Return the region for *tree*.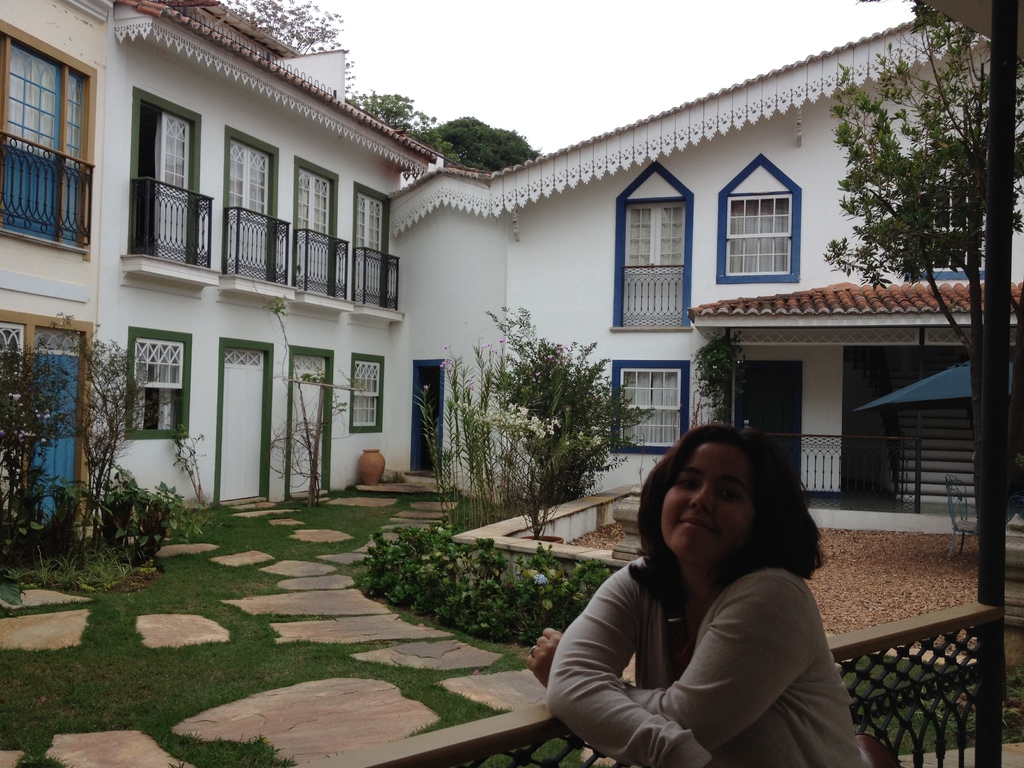
(left=431, top=115, right=549, bottom=171).
